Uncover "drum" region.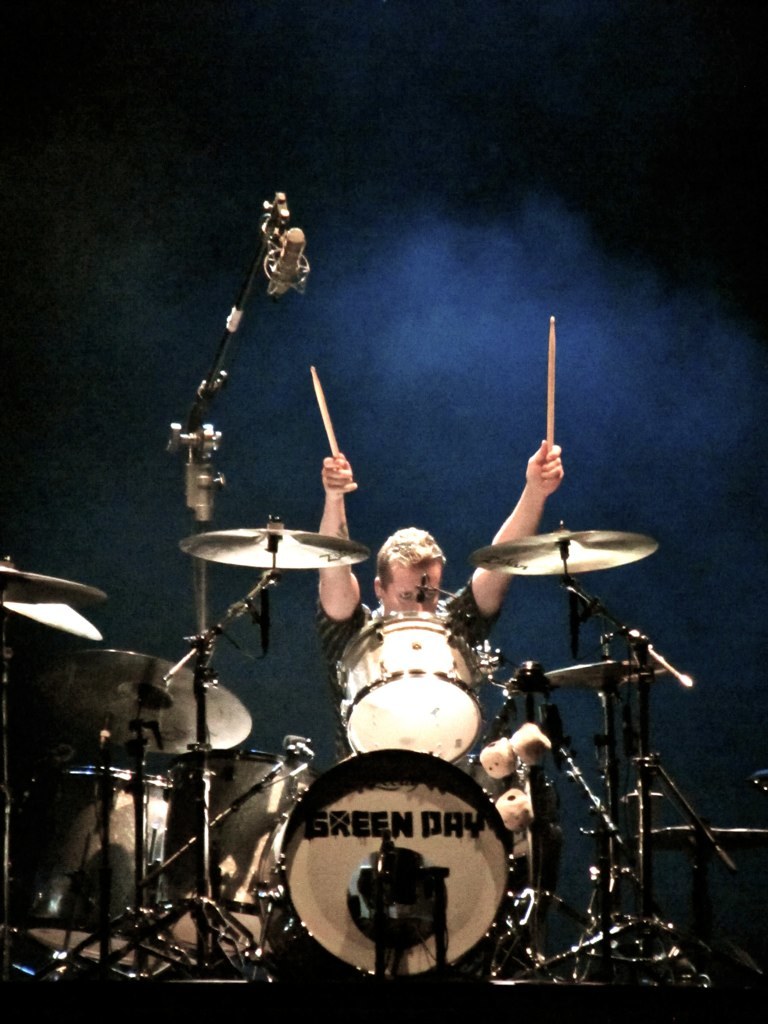
Uncovered: (25,765,170,972).
